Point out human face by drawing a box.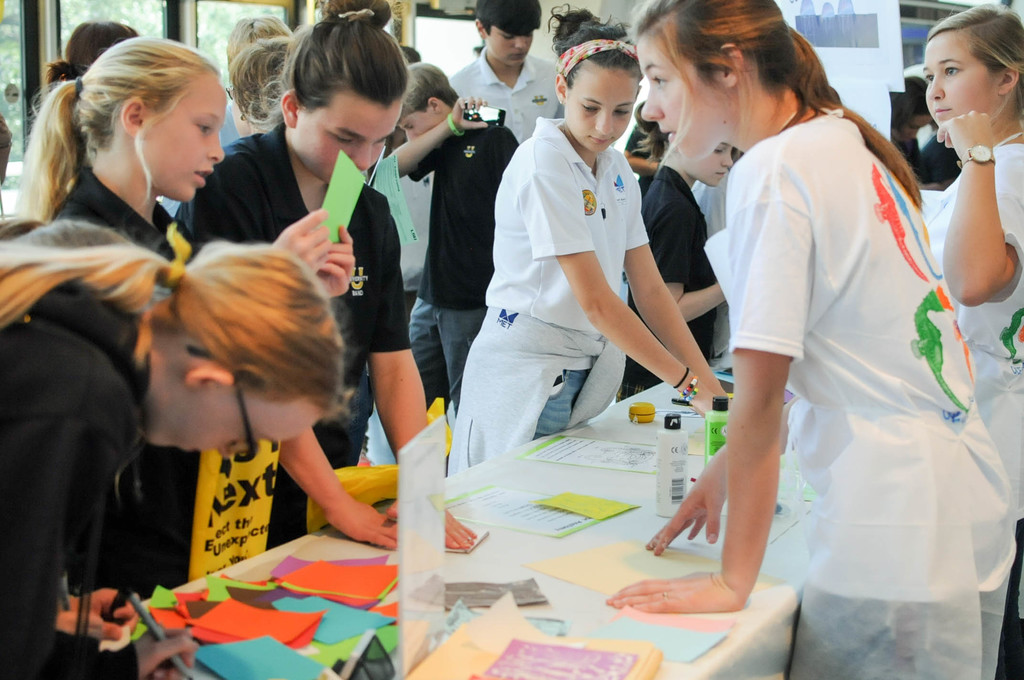
left=923, top=36, right=995, bottom=124.
